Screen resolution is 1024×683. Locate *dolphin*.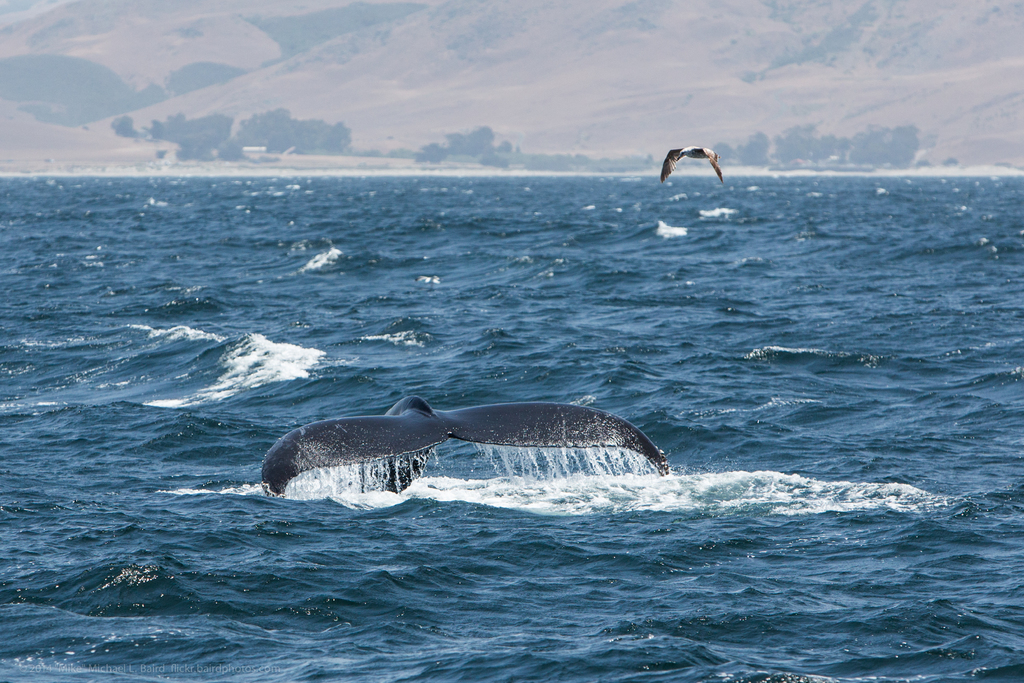
x1=265 y1=390 x2=675 y2=514.
